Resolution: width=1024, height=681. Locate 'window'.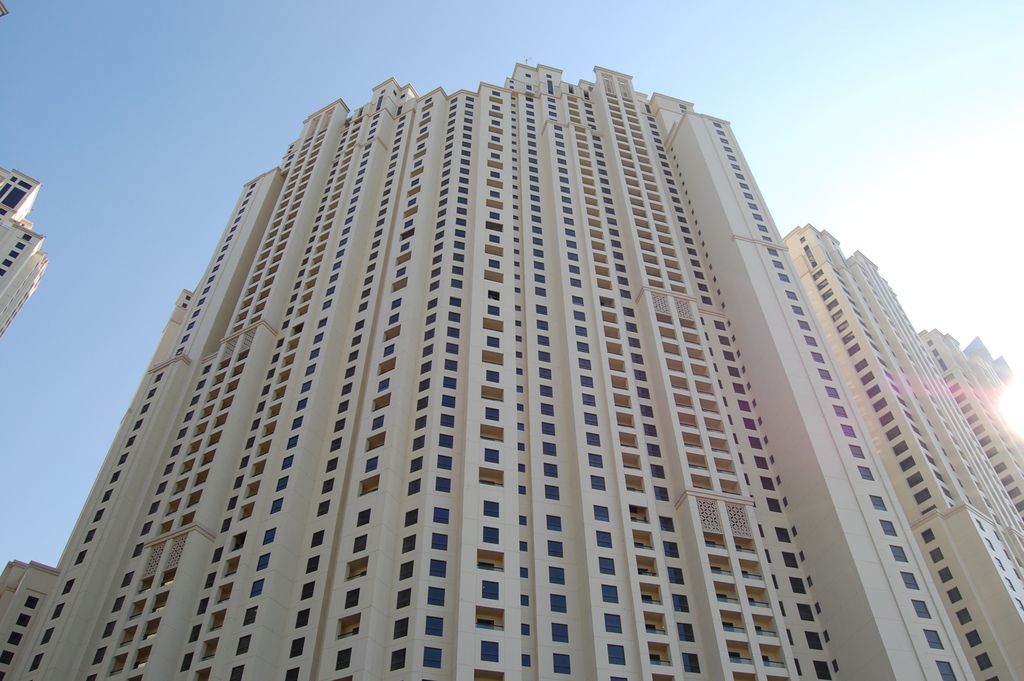
crop(444, 126, 457, 133).
